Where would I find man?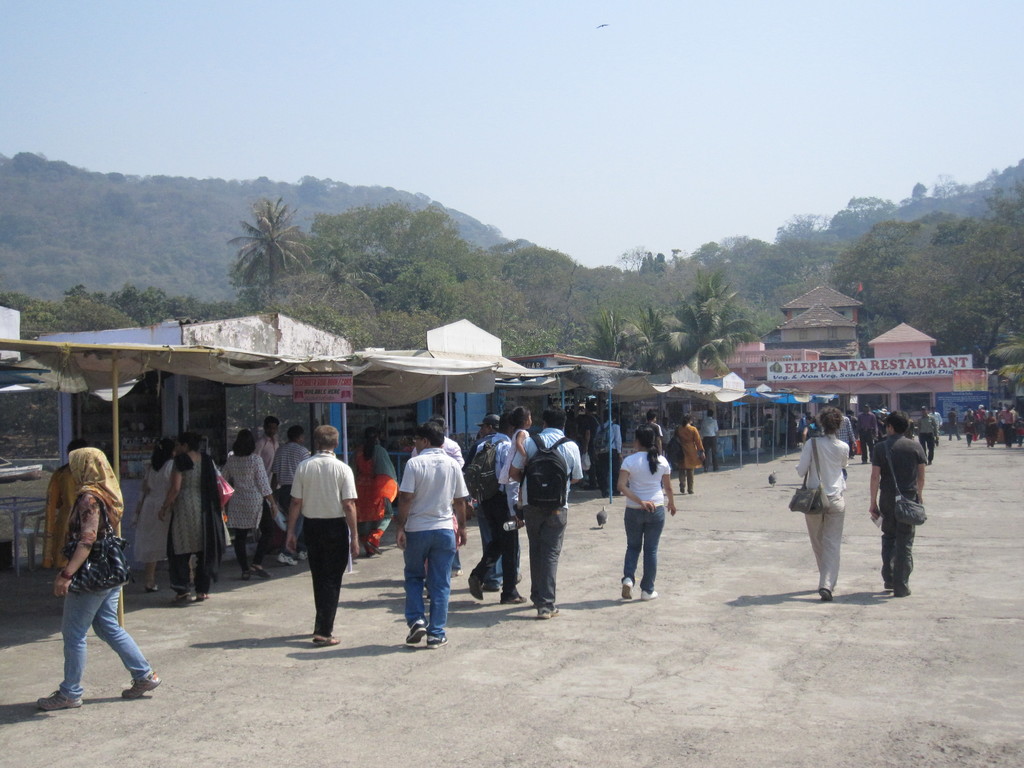
At locate(868, 412, 927, 591).
